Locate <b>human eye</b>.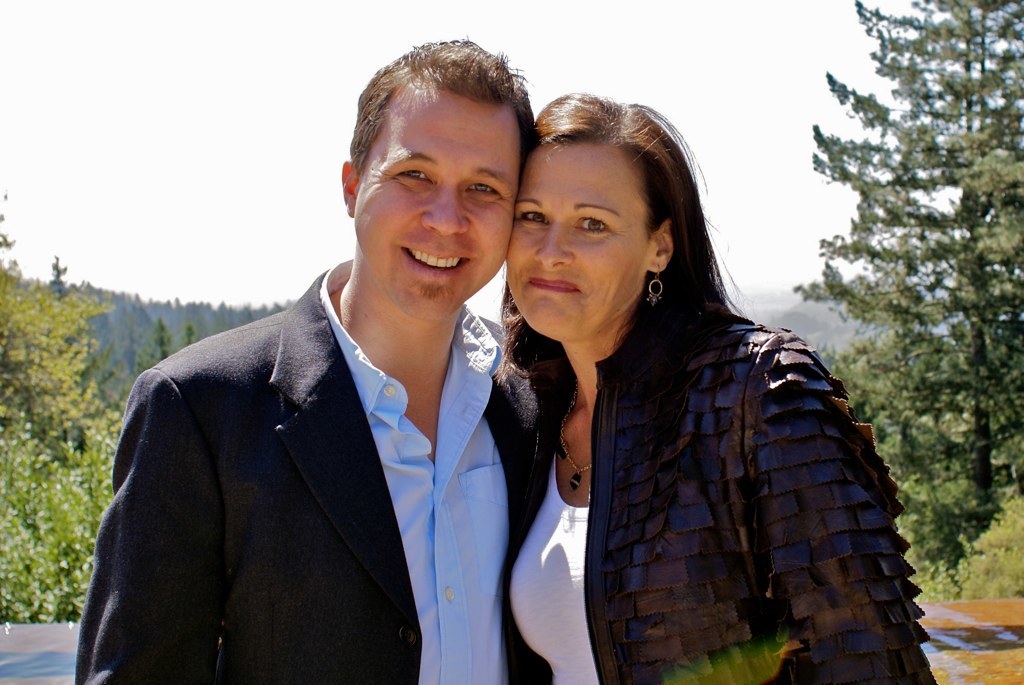
Bounding box: [x1=462, y1=177, x2=503, y2=200].
